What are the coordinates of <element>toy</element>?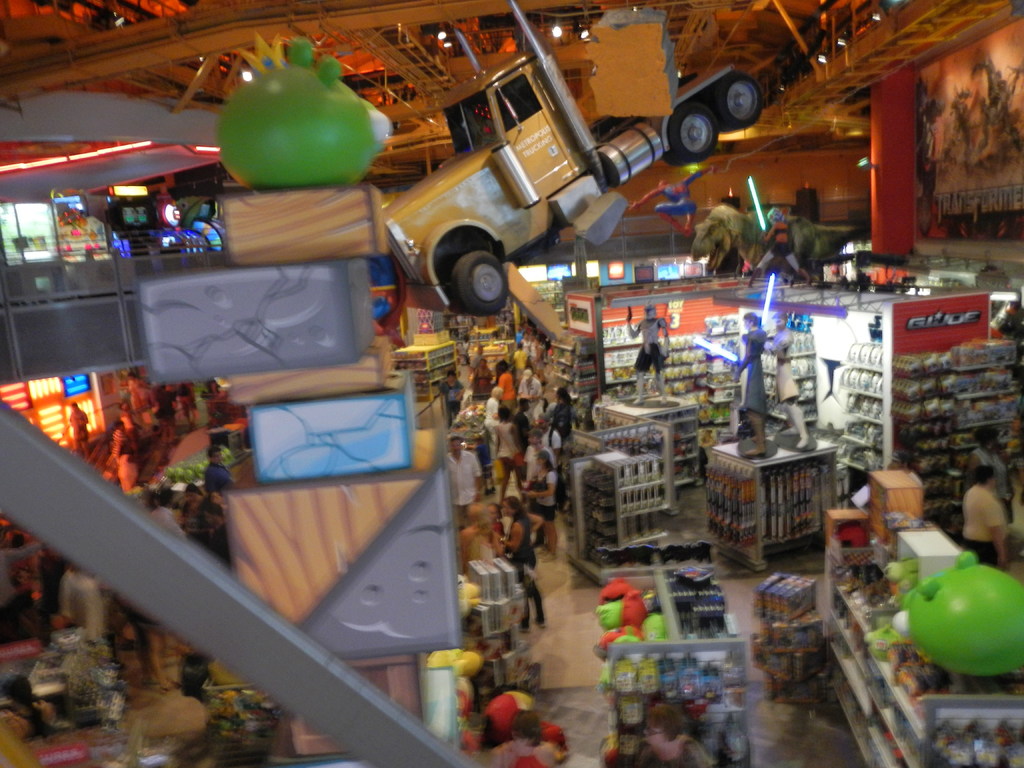
381, 0, 761, 317.
